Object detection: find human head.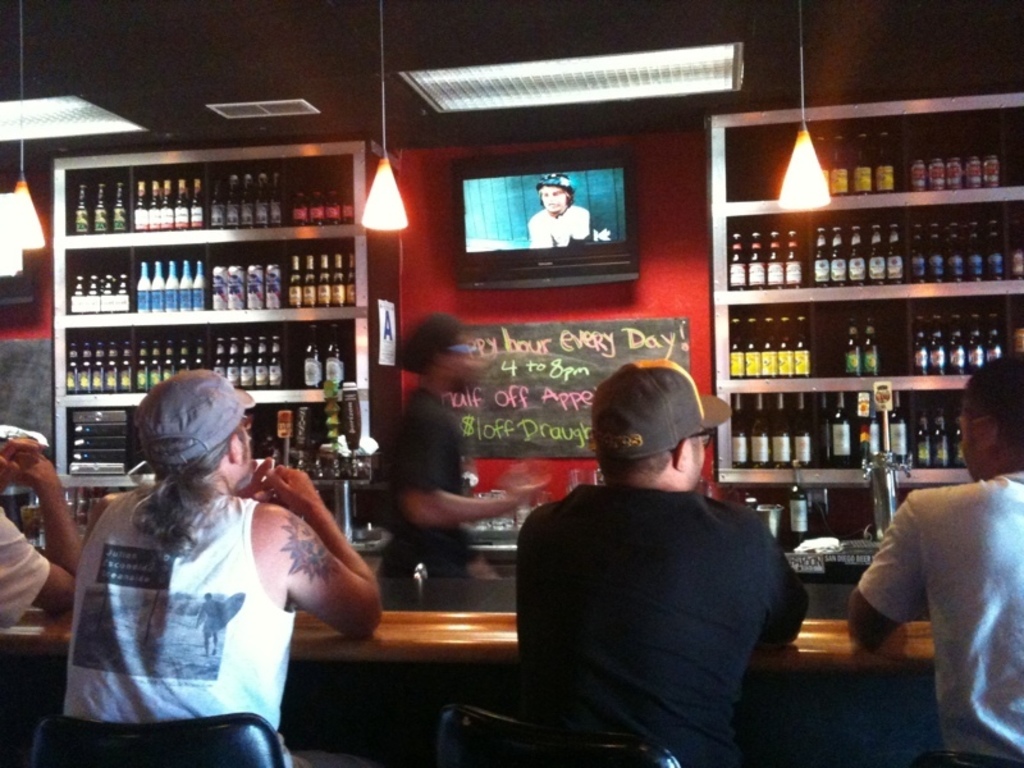
404:312:481:396.
